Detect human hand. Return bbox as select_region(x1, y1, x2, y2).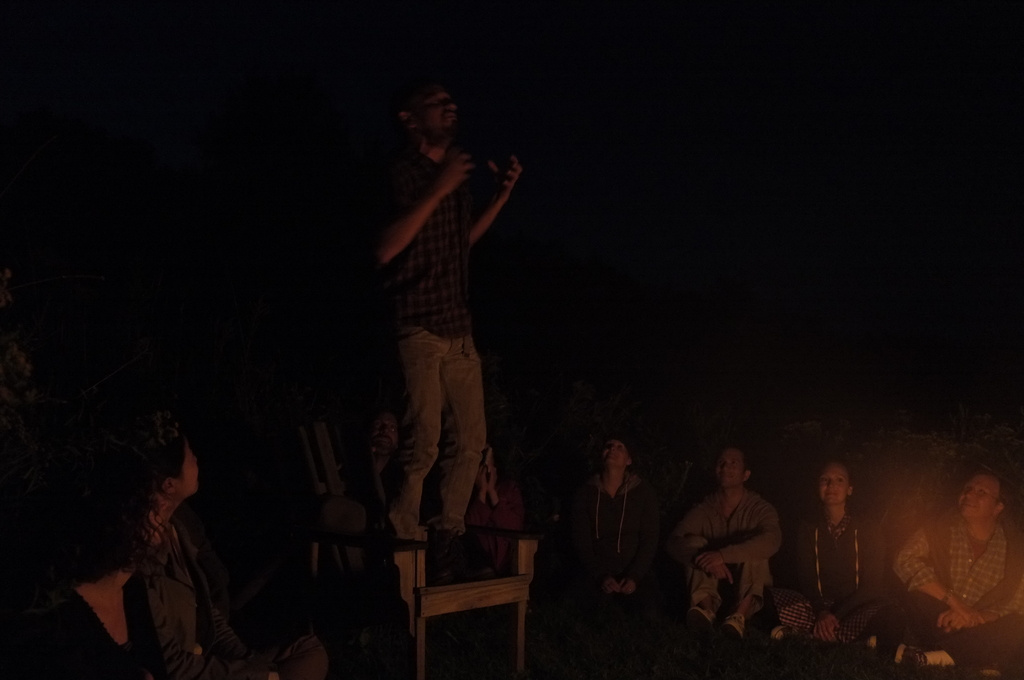
select_region(486, 460, 498, 496).
